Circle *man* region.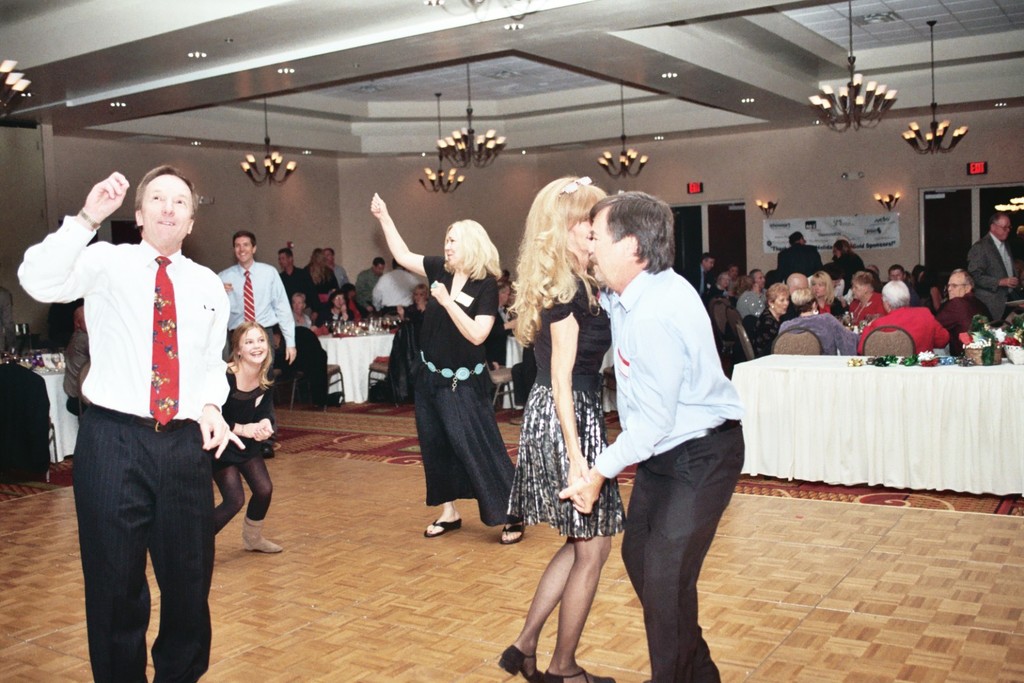
Region: box(214, 225, 300, 374).
